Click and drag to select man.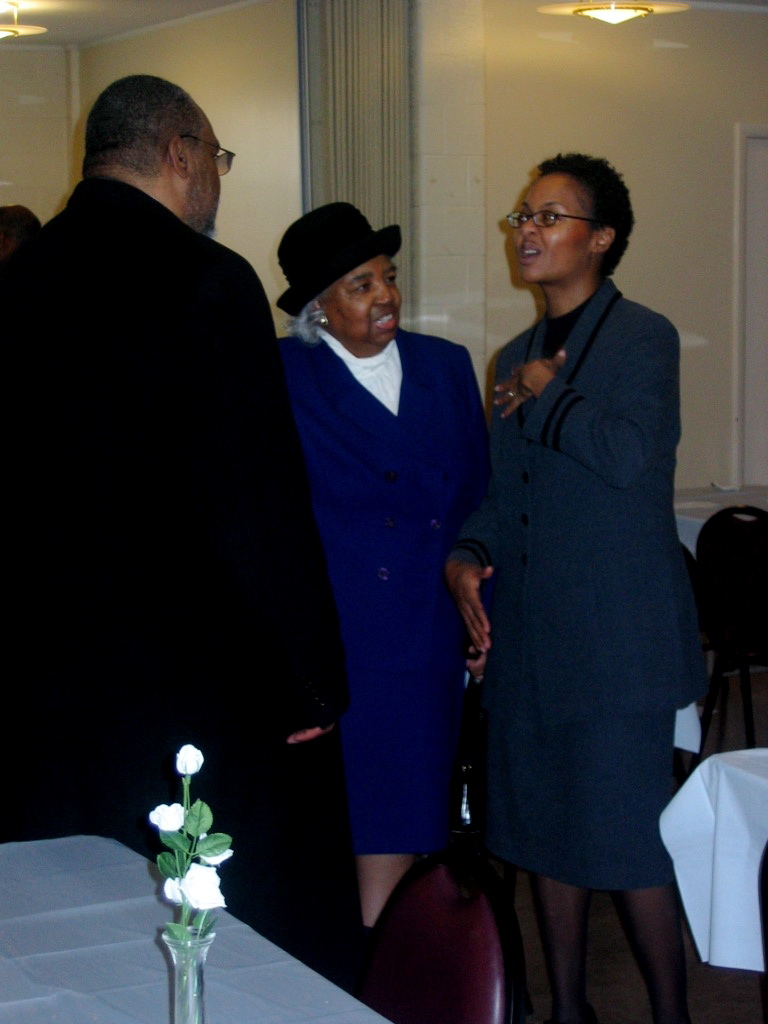
Selection: {"x1": 16, "y1": 73, "x2": 332, "y2": 886}.
